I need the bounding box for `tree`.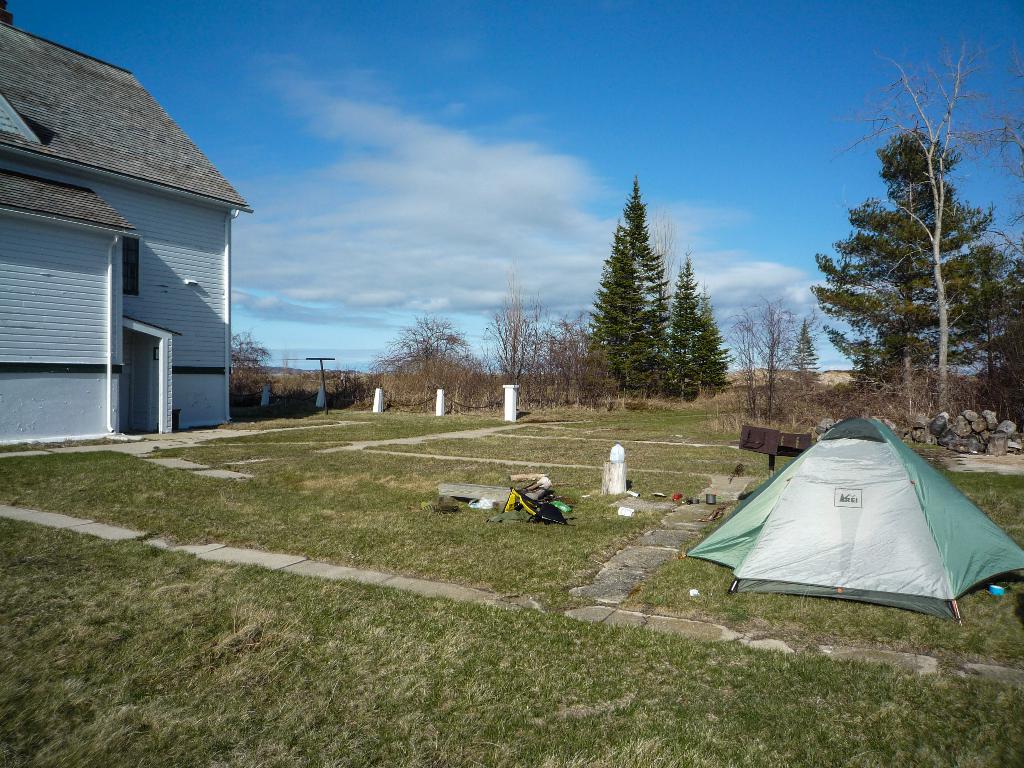
Here it is: bbox=[225, 326, 275, 400].
